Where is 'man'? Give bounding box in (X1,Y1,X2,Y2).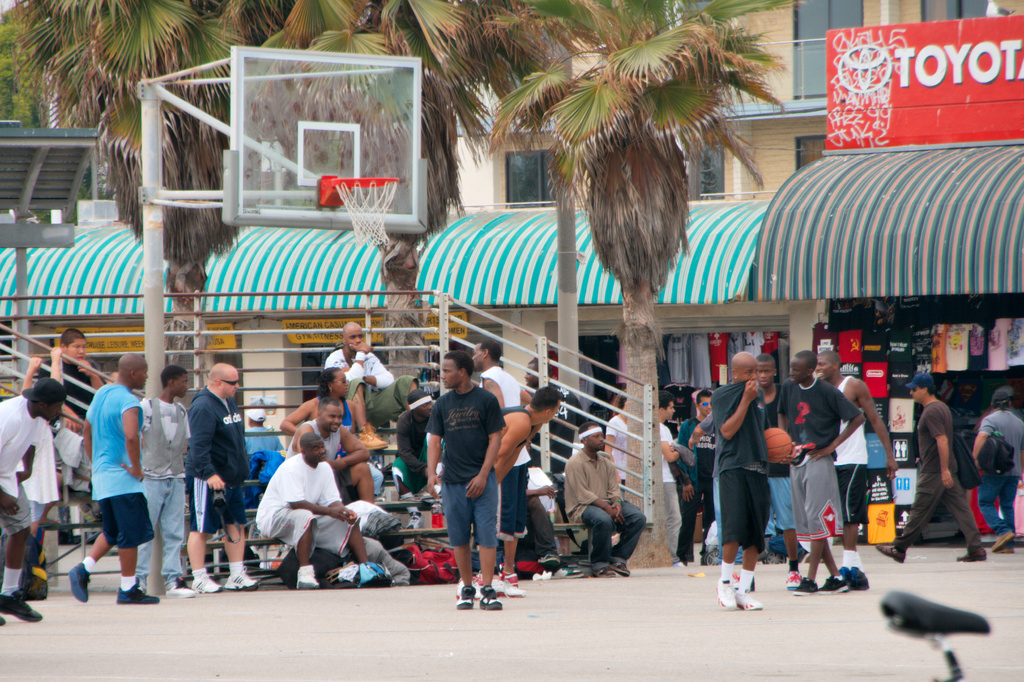
(471,343,542,596).
